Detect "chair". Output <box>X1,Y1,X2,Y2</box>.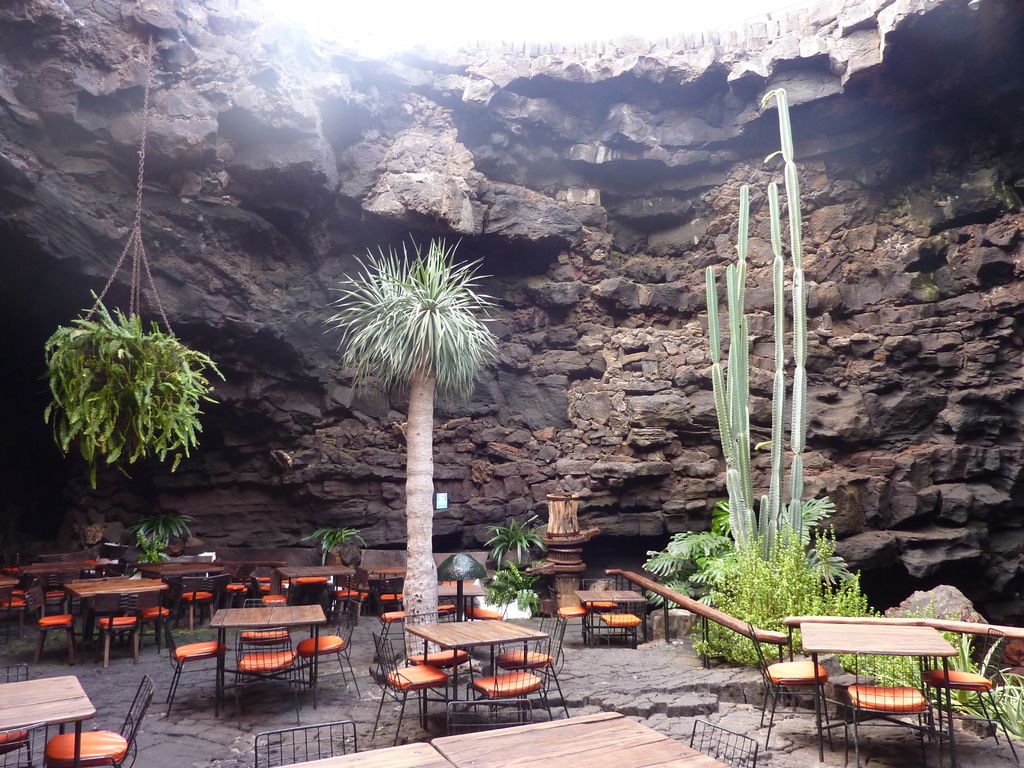
<box>163,618,230,714</box>.
